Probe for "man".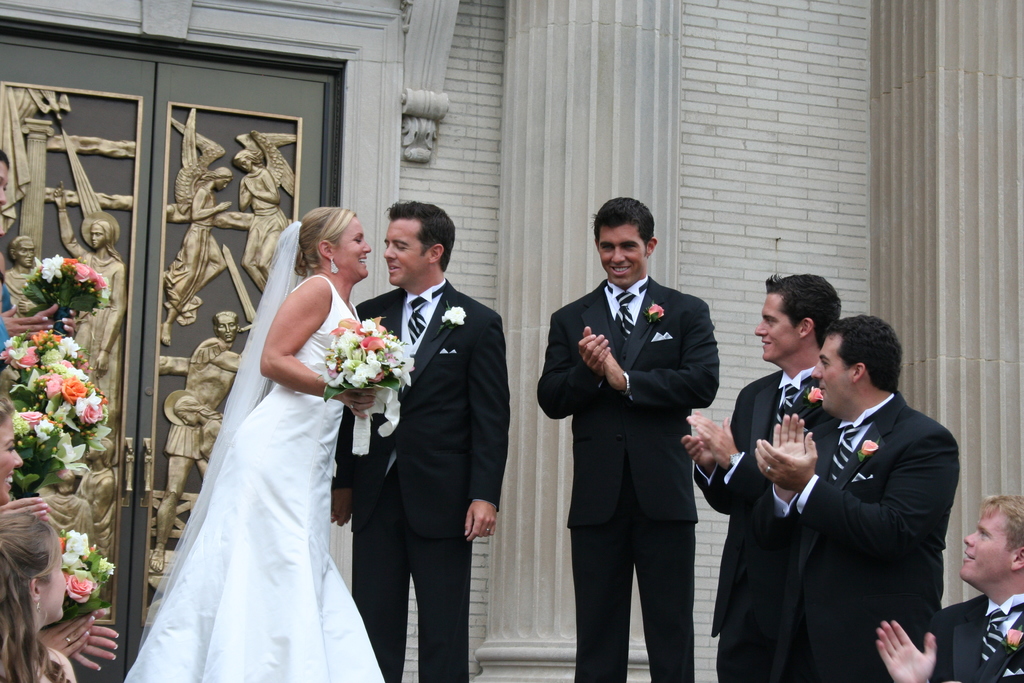
Probe result: pyautogui.locateOnScreen(681, 273, 842, 682).
